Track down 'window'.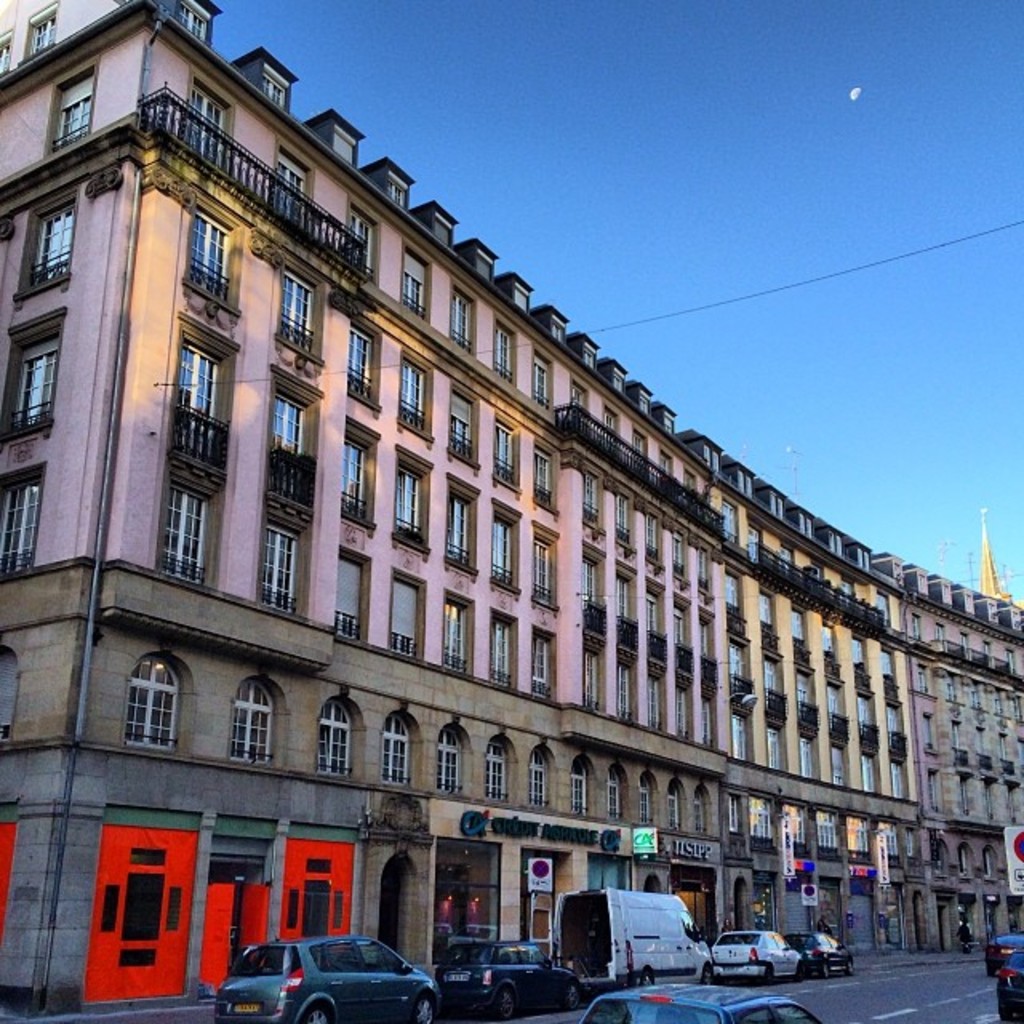
Tracked to <bbox>957, 773, 973, 818</bbox>.
